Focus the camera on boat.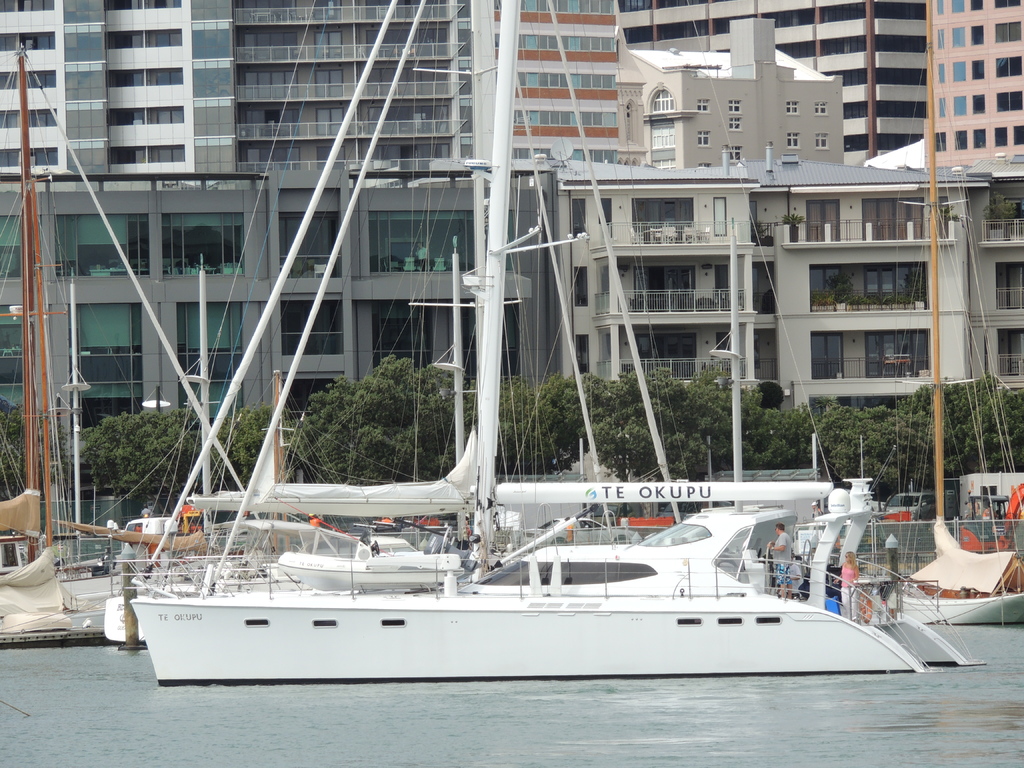
Focus region: 769,0,1023,631.
